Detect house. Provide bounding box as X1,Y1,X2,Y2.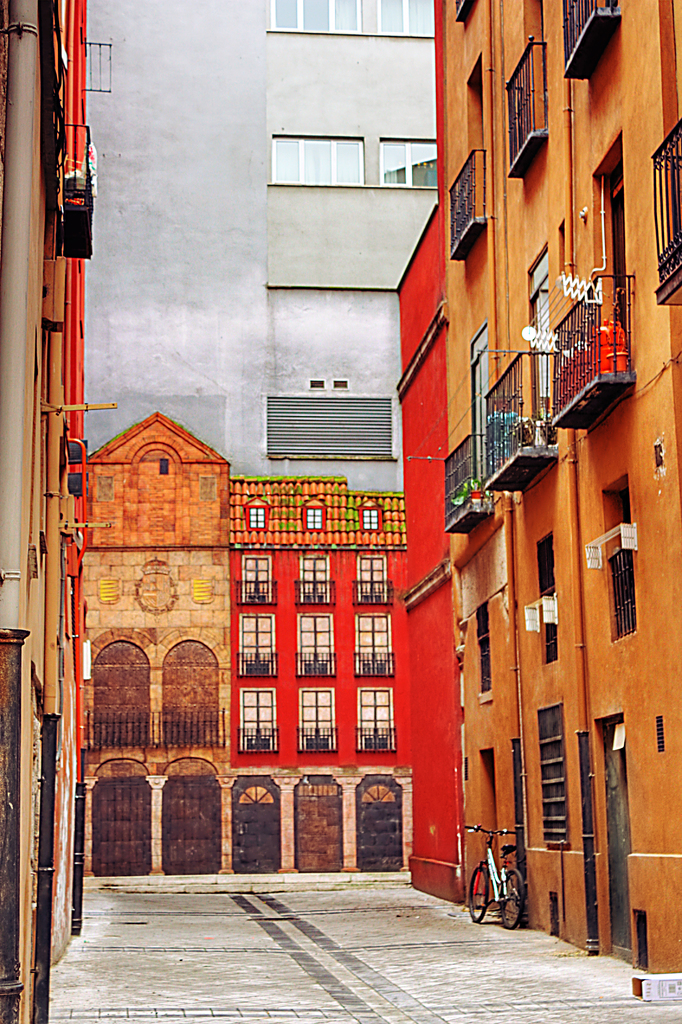
81,0,436,495.
